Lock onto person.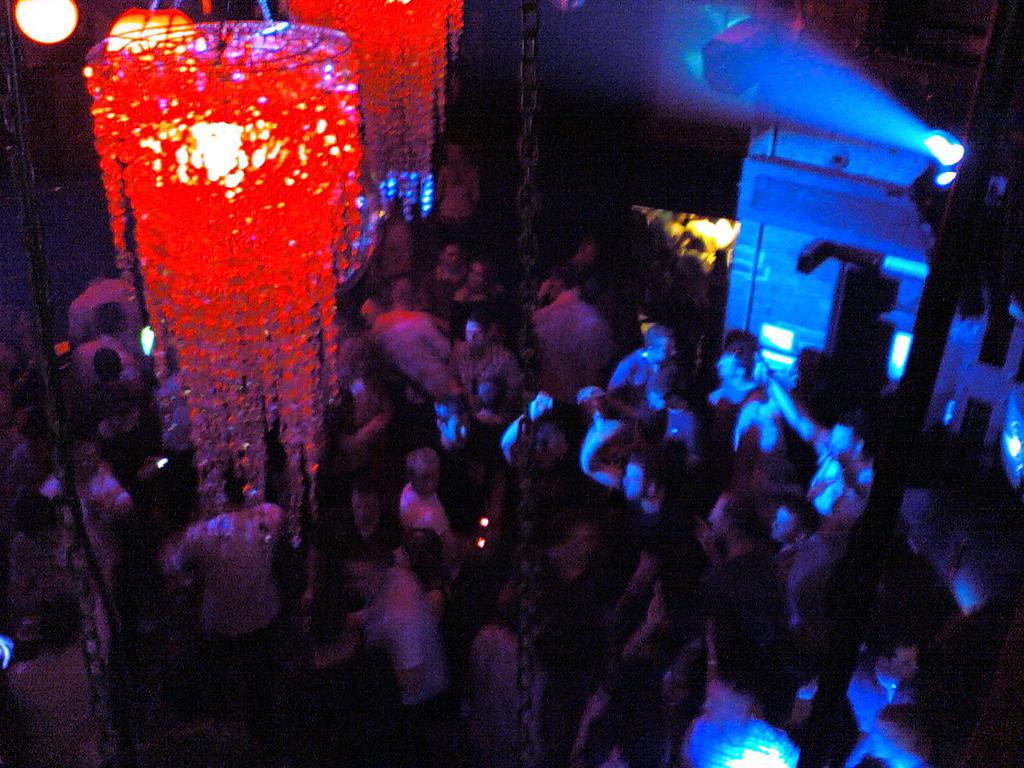
Locked: box(530, 510, 616, 606).
